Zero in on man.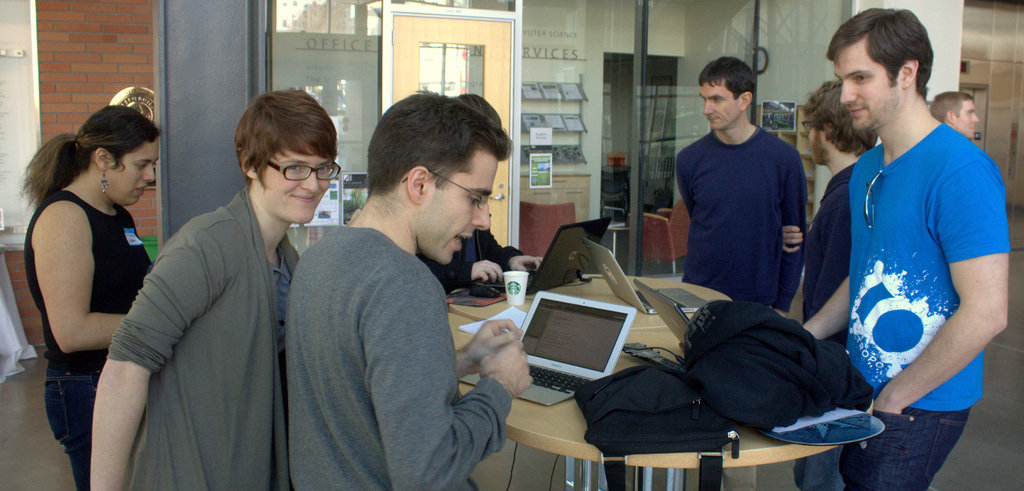
Zeroed in: locate(420, 90, 536, 287).
